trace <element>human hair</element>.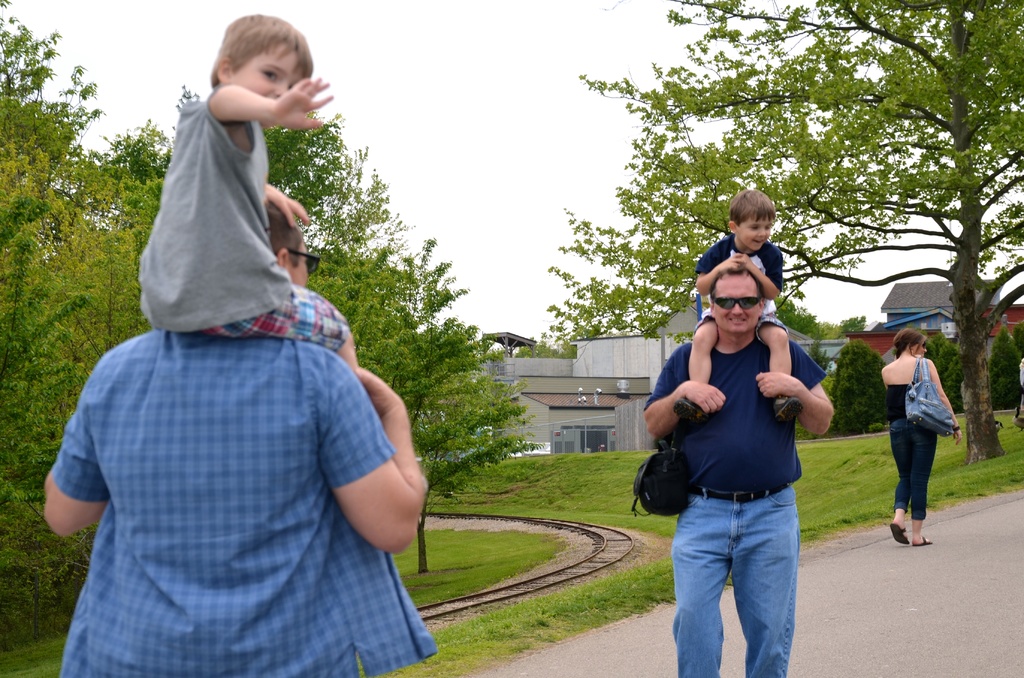
Traced to 892, 328, 927, 359.
